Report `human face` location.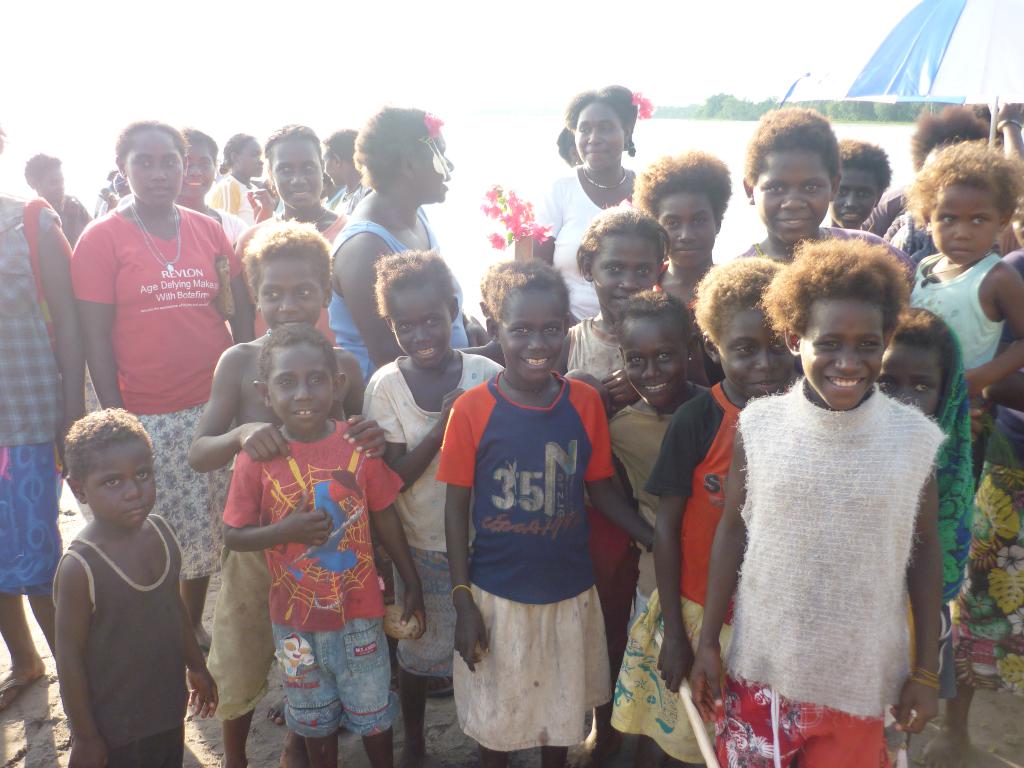
Report: <region>831, 168, 882, 223</region>.
